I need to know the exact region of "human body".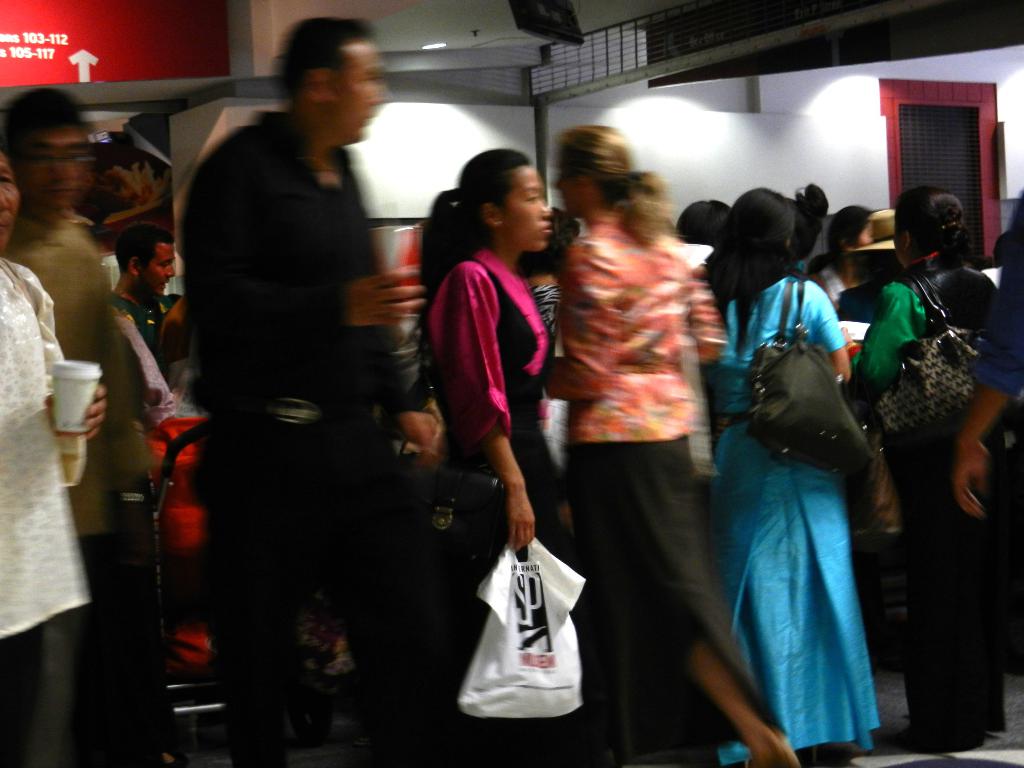
Region: box(112, 223, 184, 353).
